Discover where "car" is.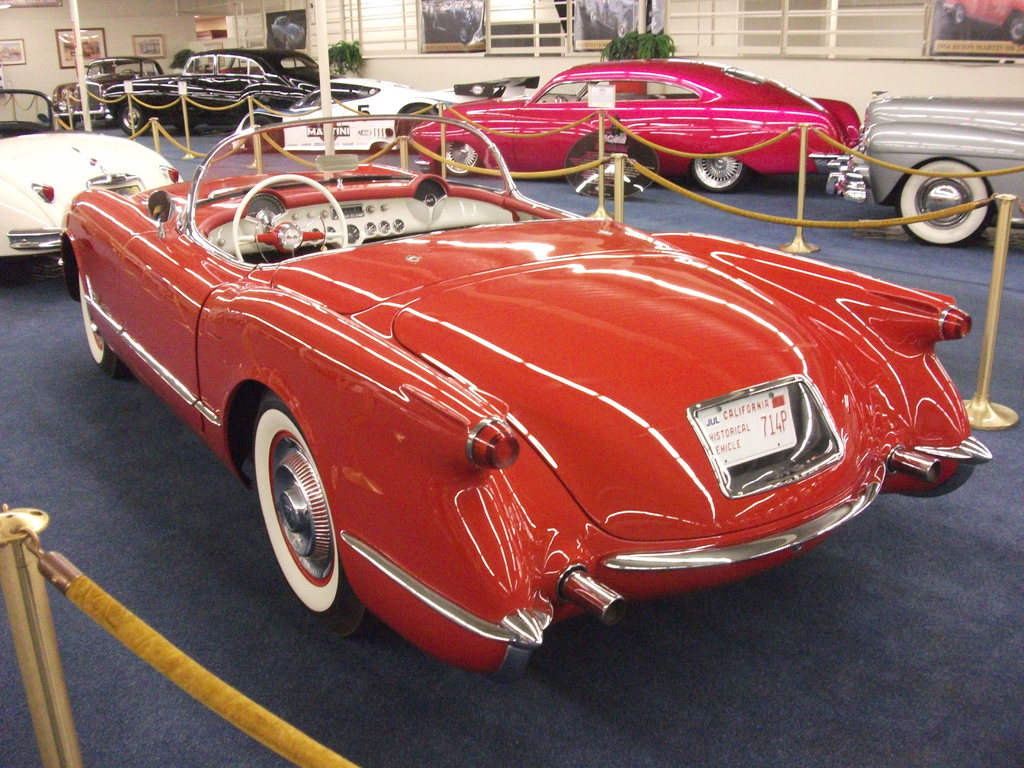
Discovered at [left=46, top=52, right=231, bottom=138].
